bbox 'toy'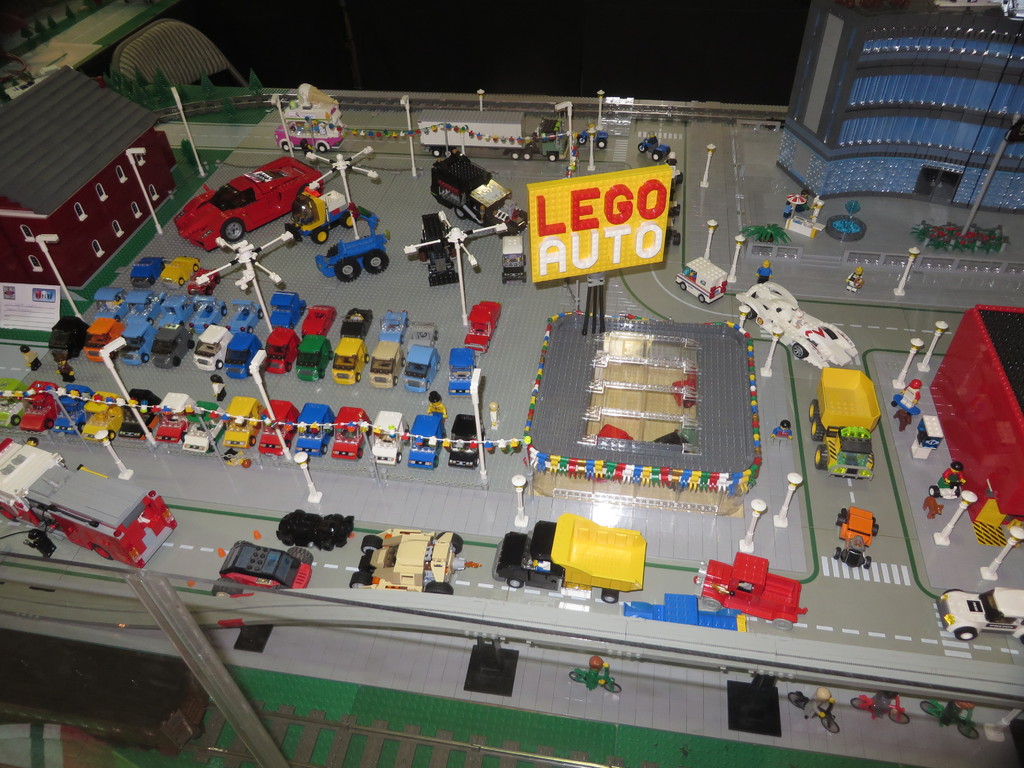
(left=196, top=233, right=293, bottom=305)
